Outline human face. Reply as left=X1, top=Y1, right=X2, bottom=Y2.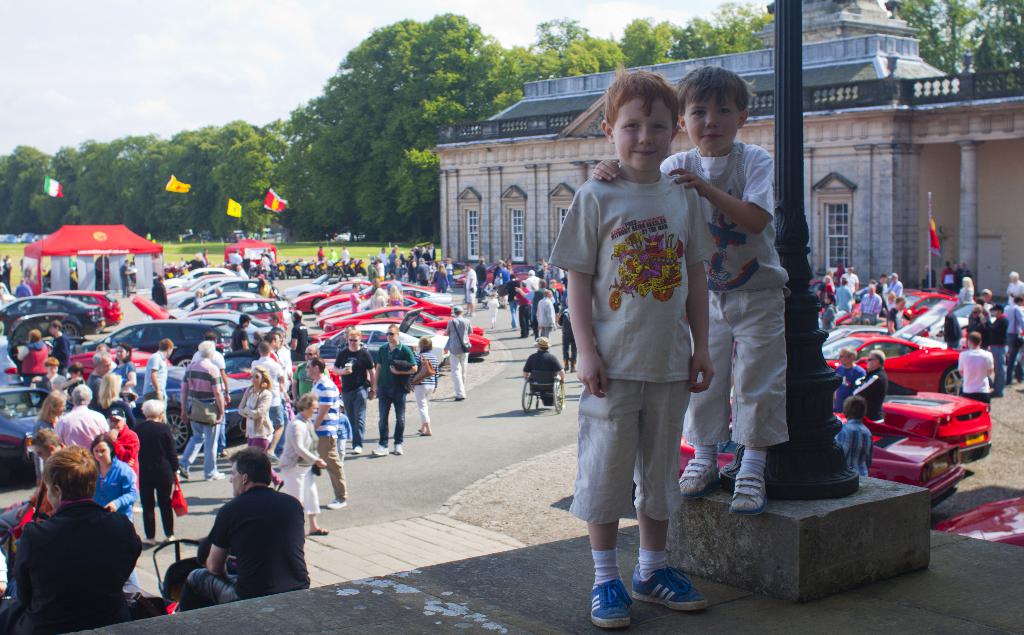
left=307, top=400, right=319, bottom=417.
